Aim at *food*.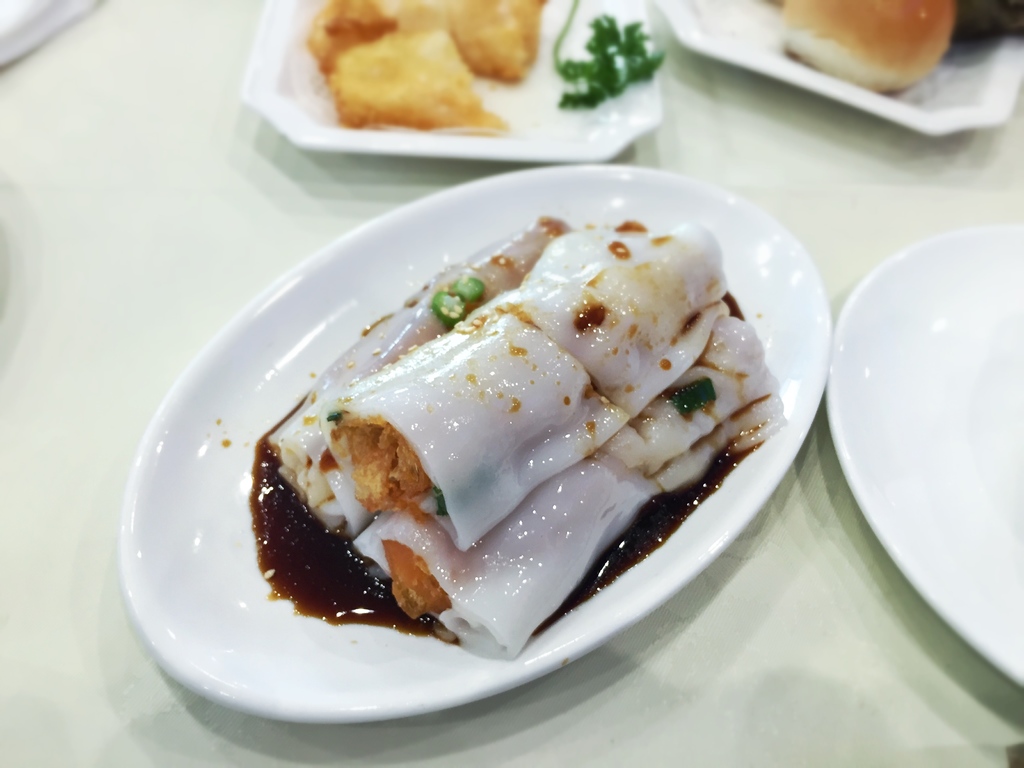
Aimed at 776,0,957,99.
